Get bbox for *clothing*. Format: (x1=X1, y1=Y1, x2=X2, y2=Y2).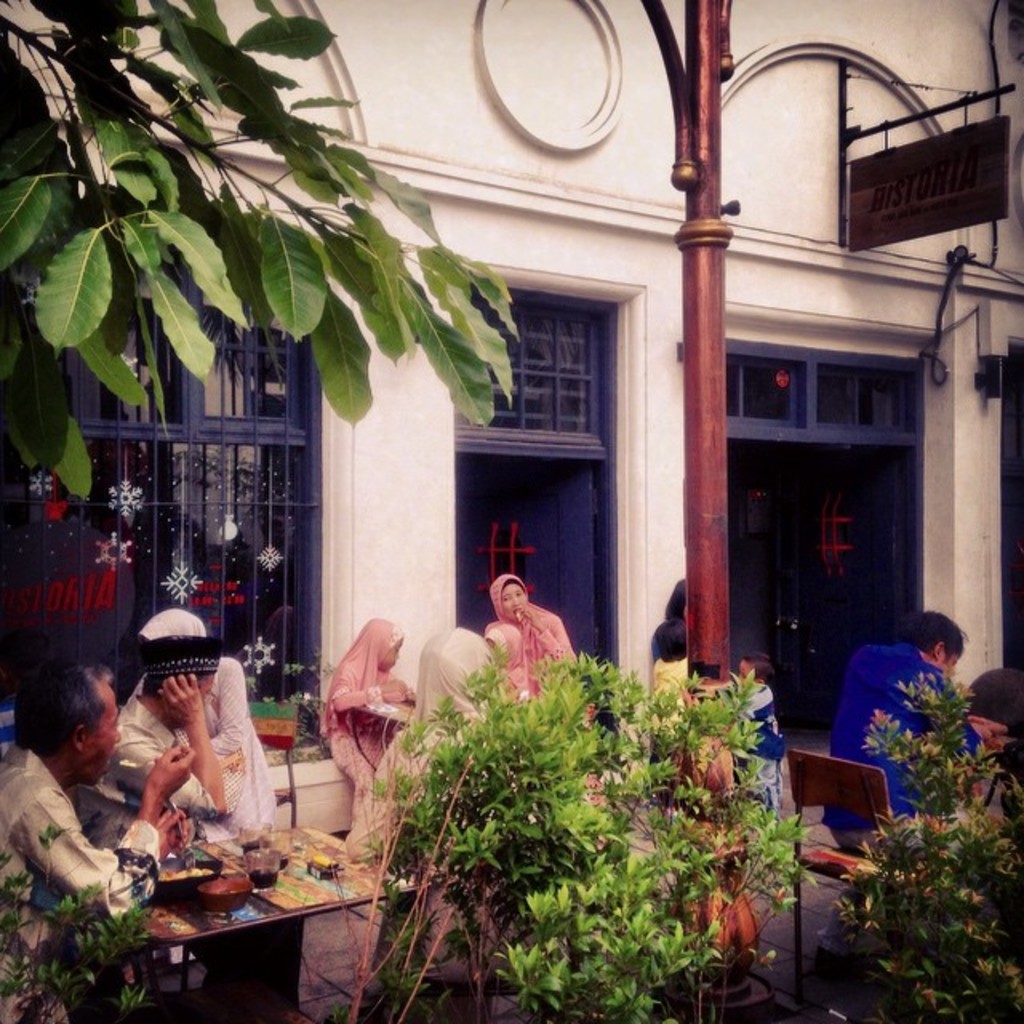
(x1=326, y1=618, x2=413, y2=846).
